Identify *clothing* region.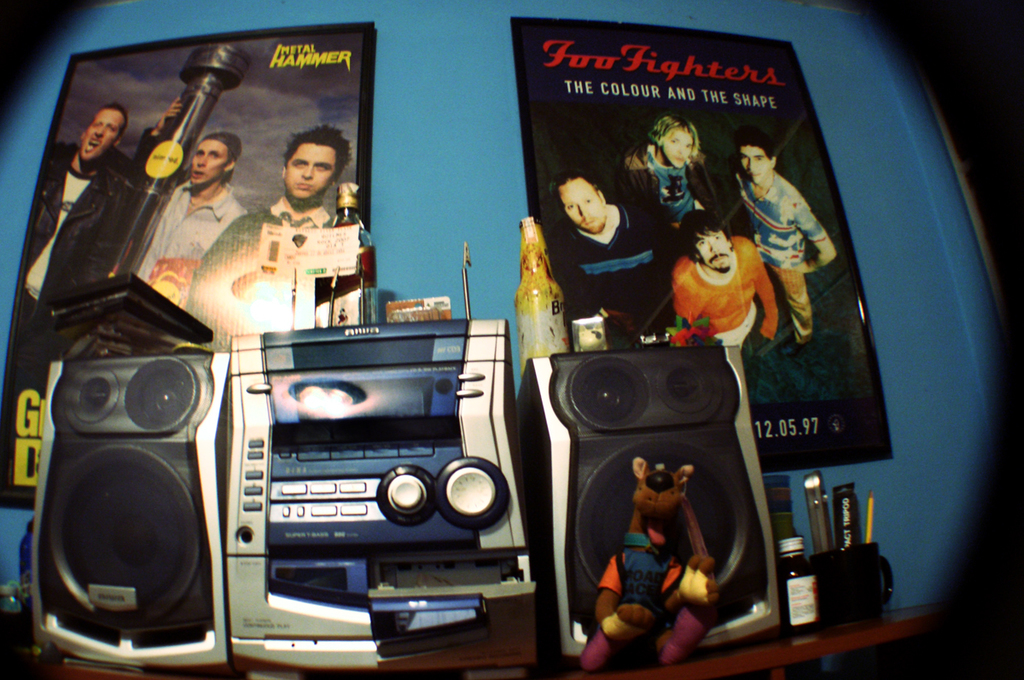
Region: (129, 120, 247, 306).
